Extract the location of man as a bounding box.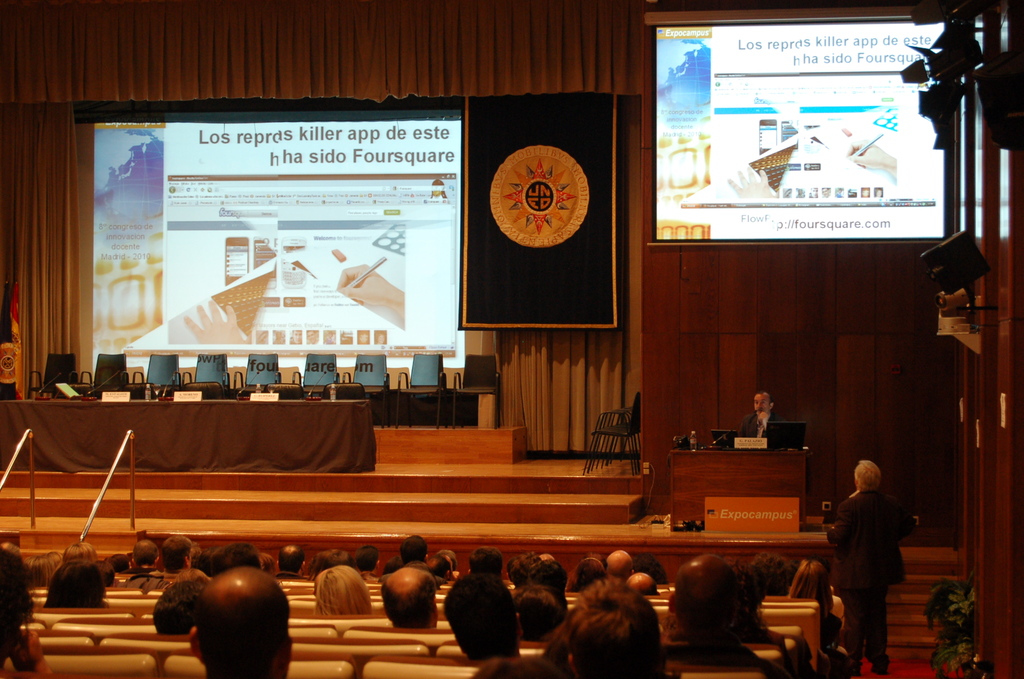
{"left": 444, "top": 573, "right": 522, "bottom": 660}.
